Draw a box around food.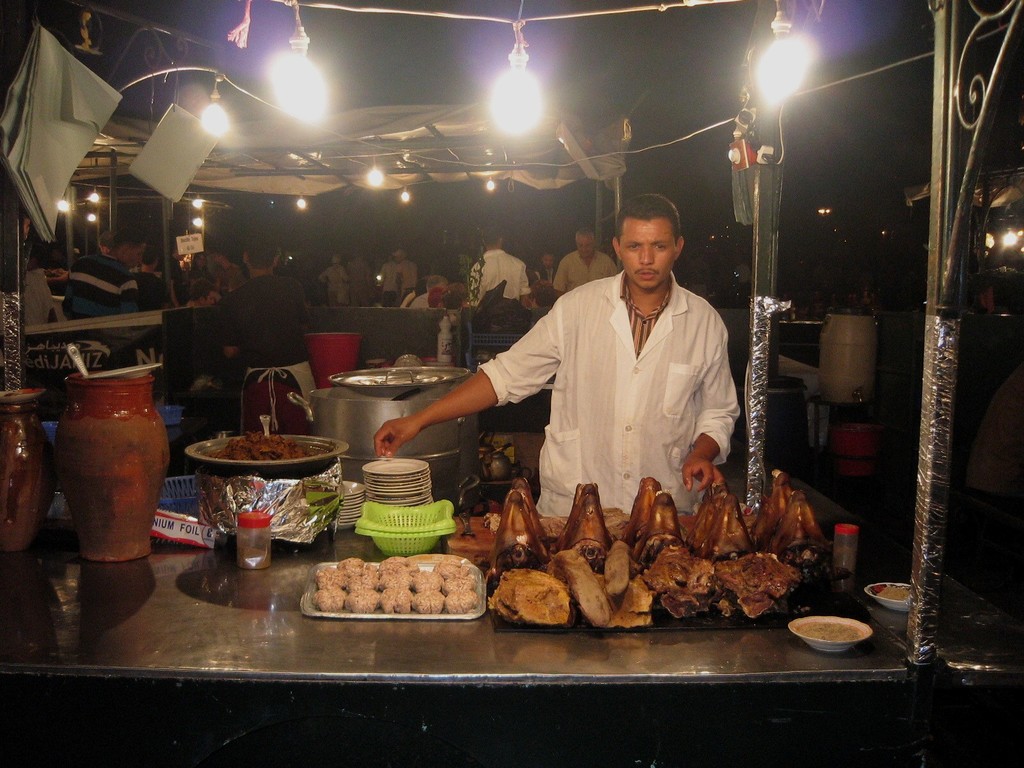
<box>877,584,914,603</box>.
